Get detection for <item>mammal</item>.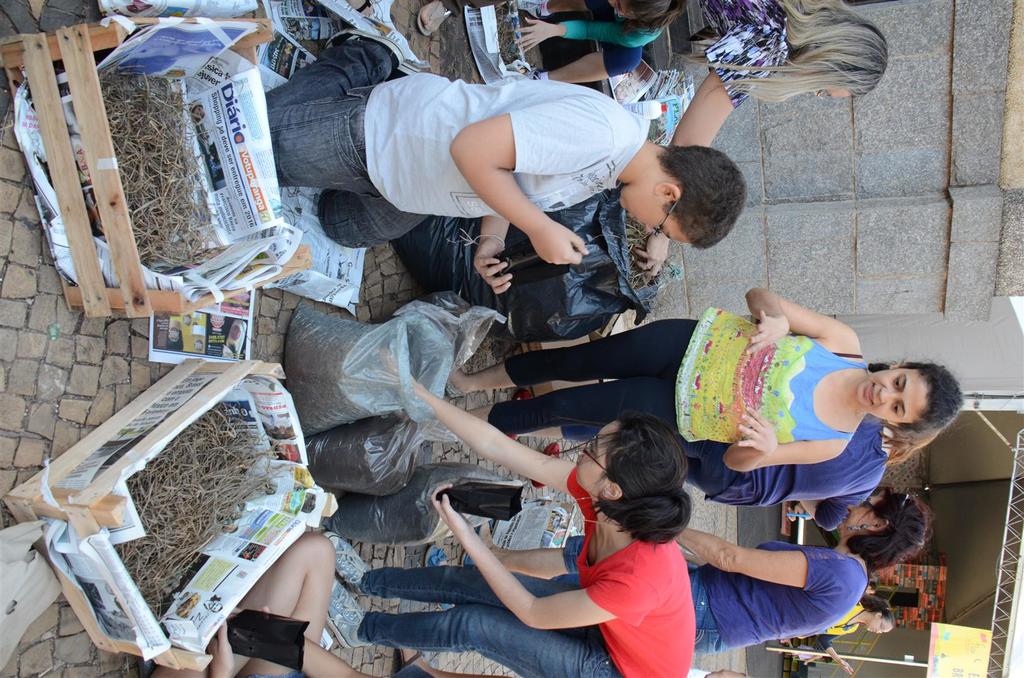
Detection: {"x1": 321, "y1": 347, "x2": 697, "y2": 677}.
